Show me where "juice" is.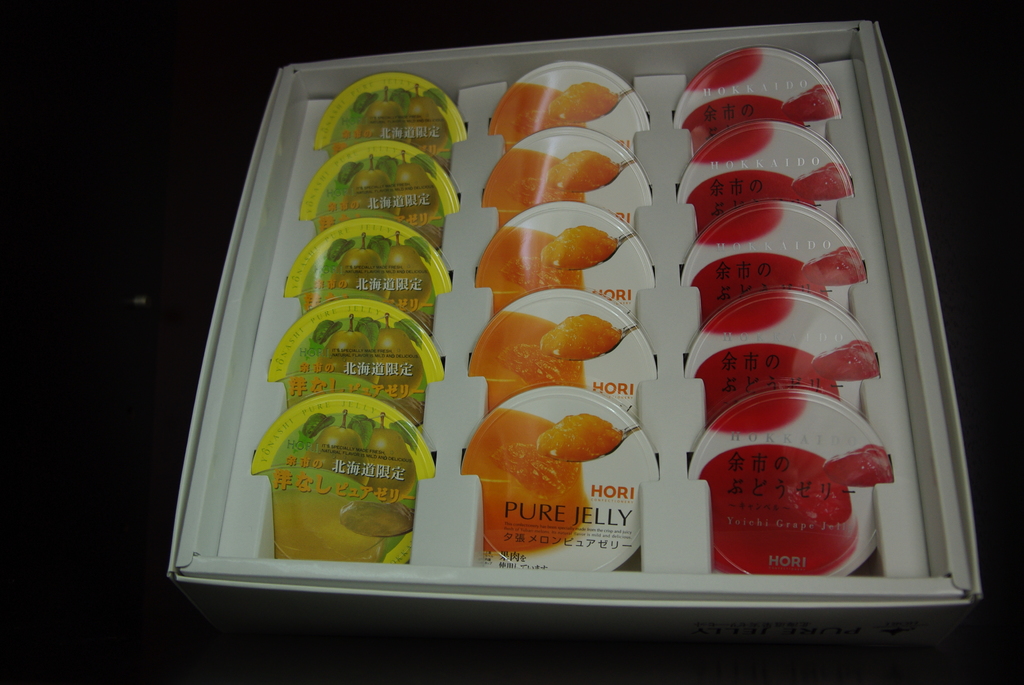
"juice" is at pyautogui.locateOnScreen(691, 251, 829, 335).
